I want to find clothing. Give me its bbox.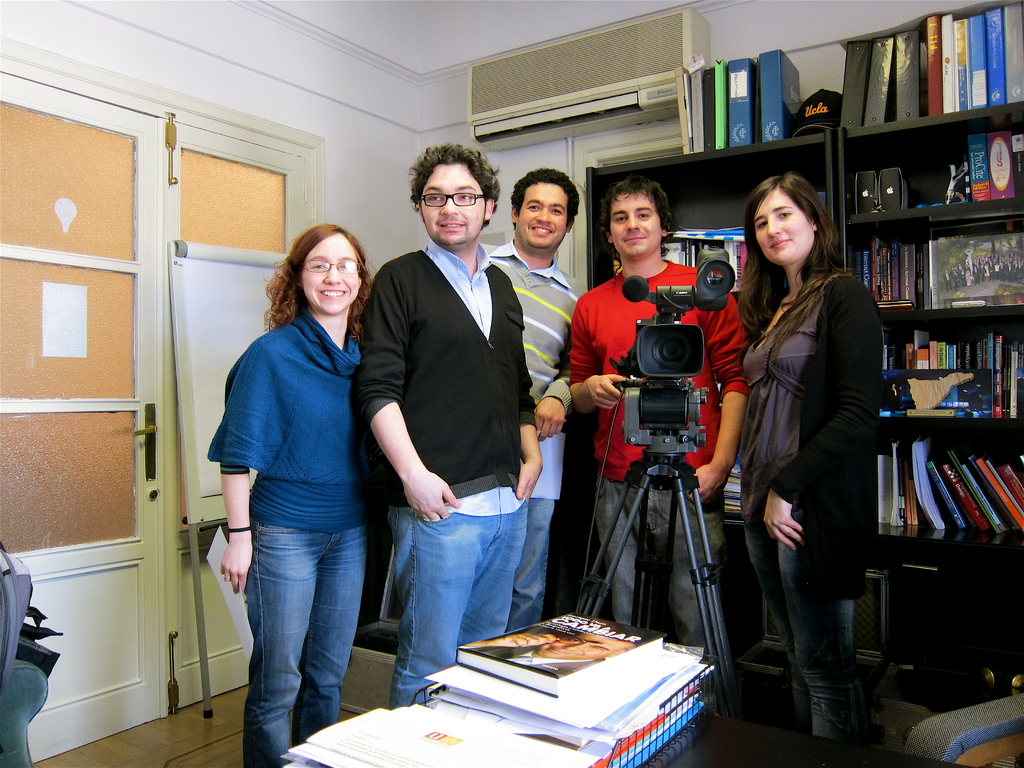
bbox=[346, 232, 529, 700].
